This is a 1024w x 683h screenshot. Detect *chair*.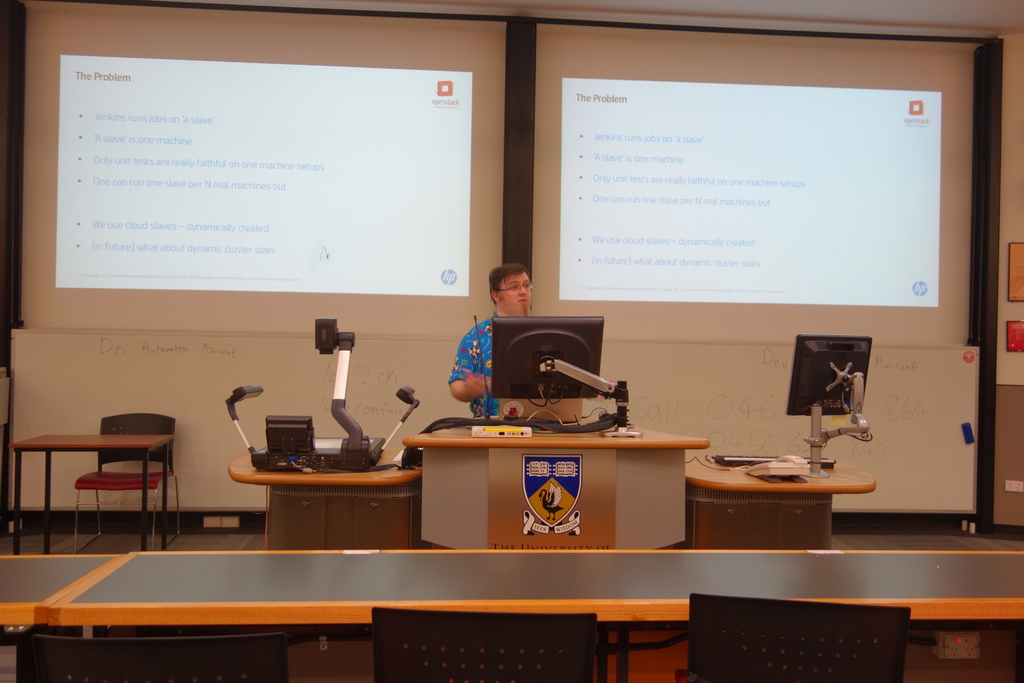
box(19, 628, 292, 682).
